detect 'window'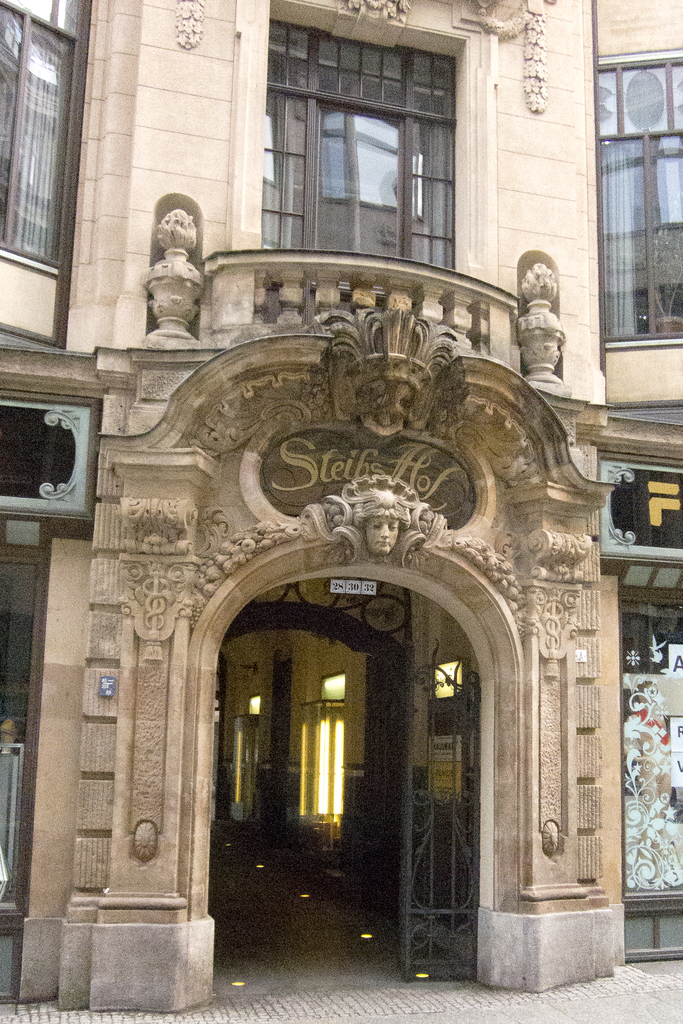
(x1=589, y1=49, x2=682, y2=347)
